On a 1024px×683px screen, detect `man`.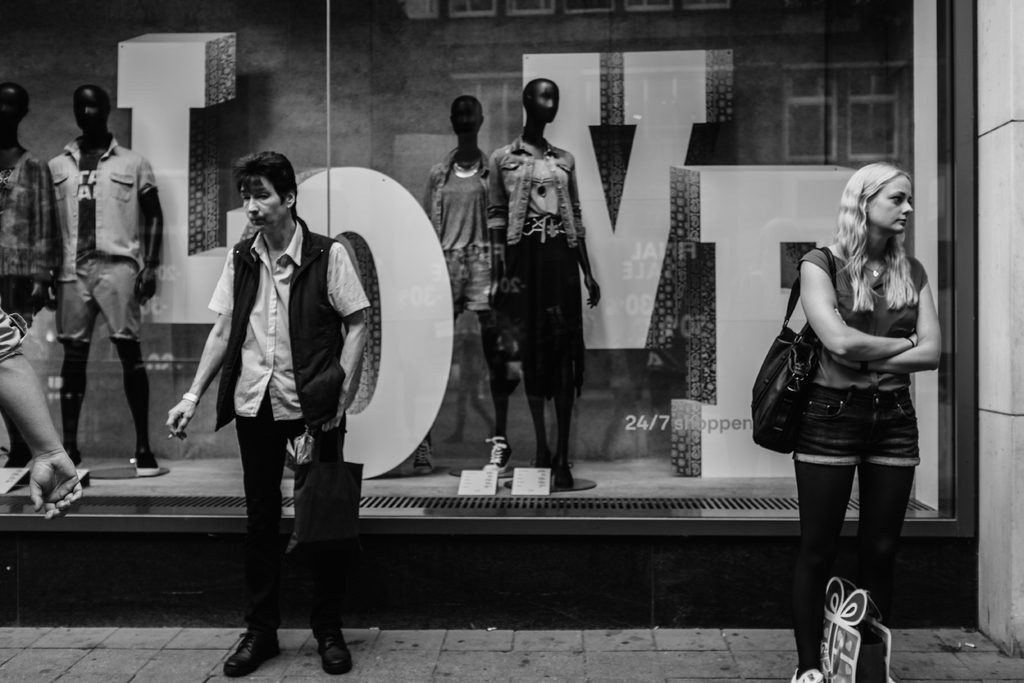
box=[47, 85, 172, 470].
